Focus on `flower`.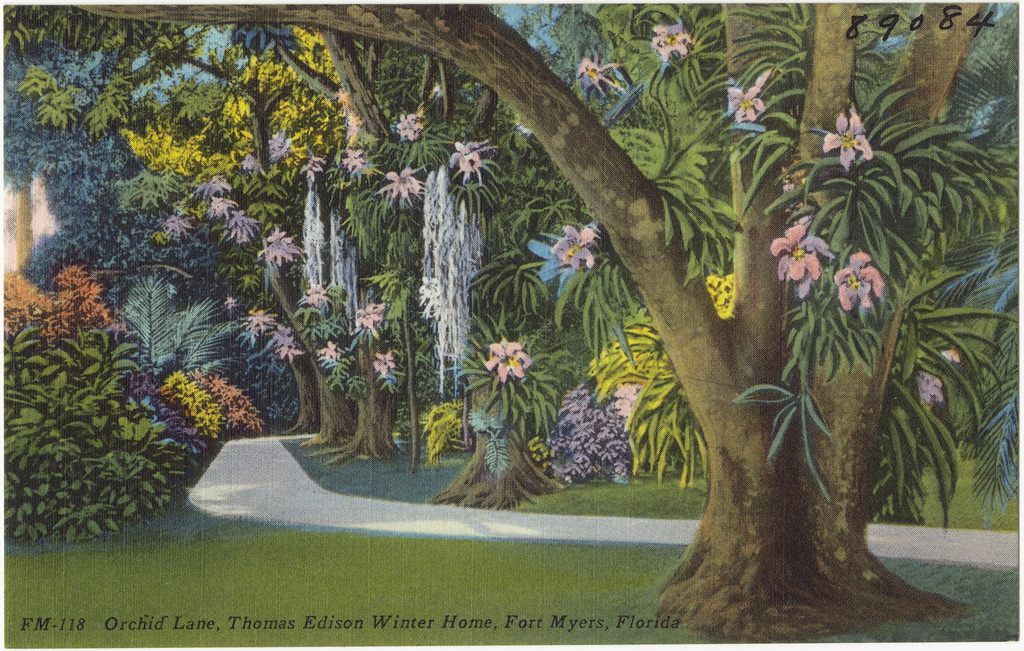
Focused at select_region(246, 305, 285, 331).
